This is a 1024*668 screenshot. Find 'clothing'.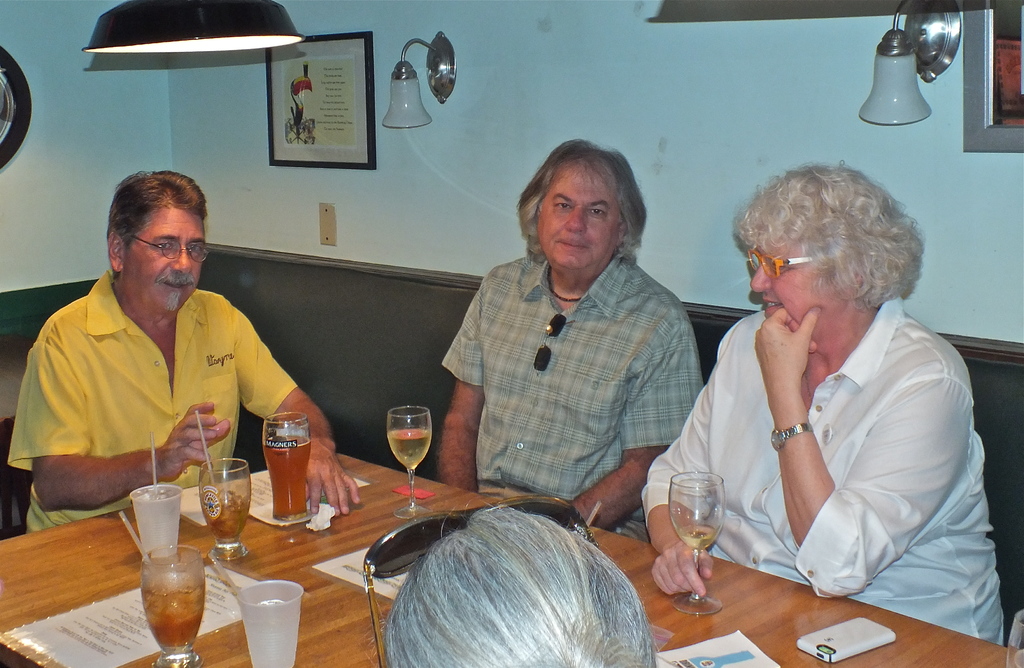
Bounding box: bbox(6, 261, 297, 530).
